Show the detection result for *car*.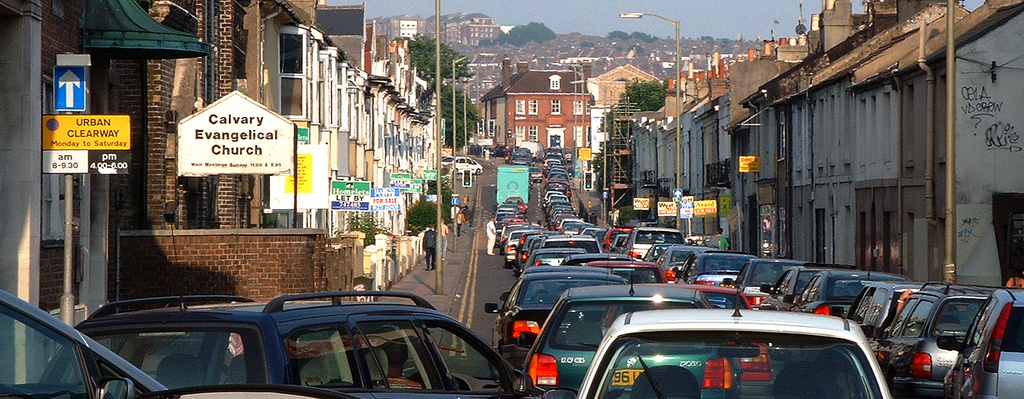
select_region(442, 156, 486, 175).
